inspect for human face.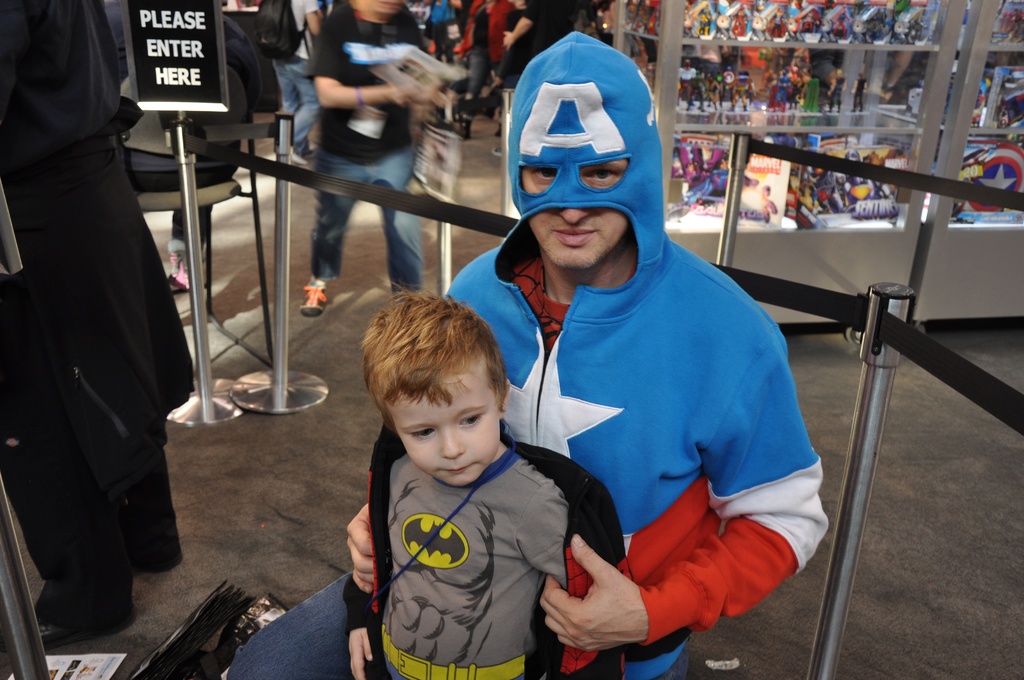
Inspection: BBox(388, 360, 501, 486).
